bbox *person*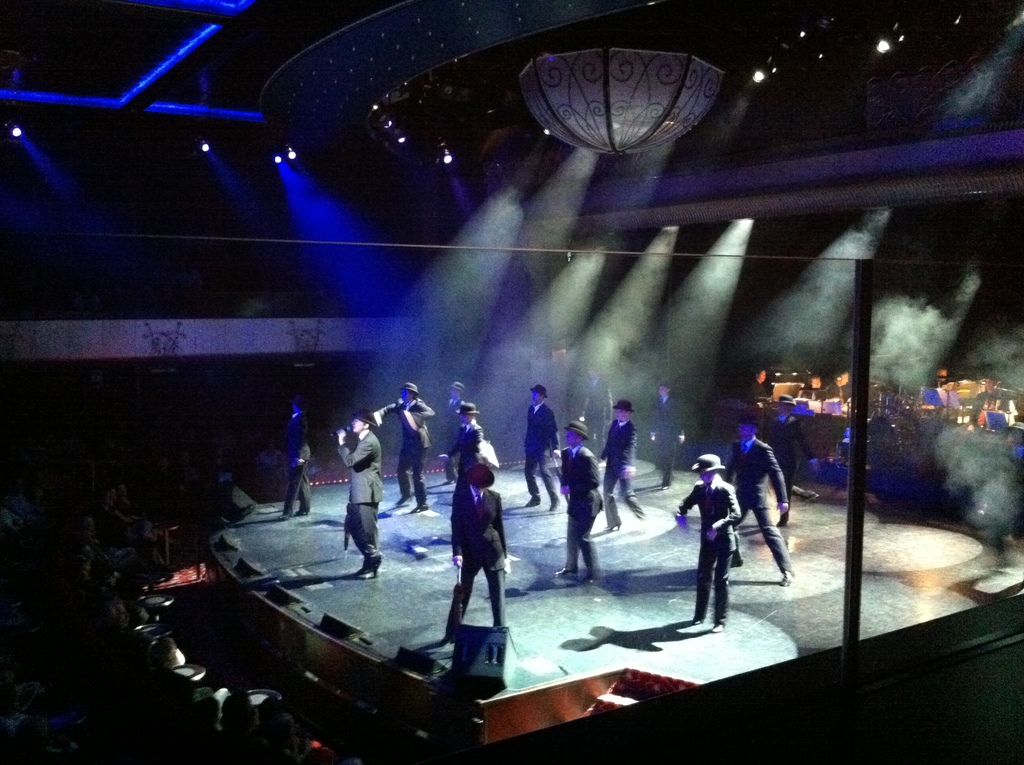
[577,367,617,461]
